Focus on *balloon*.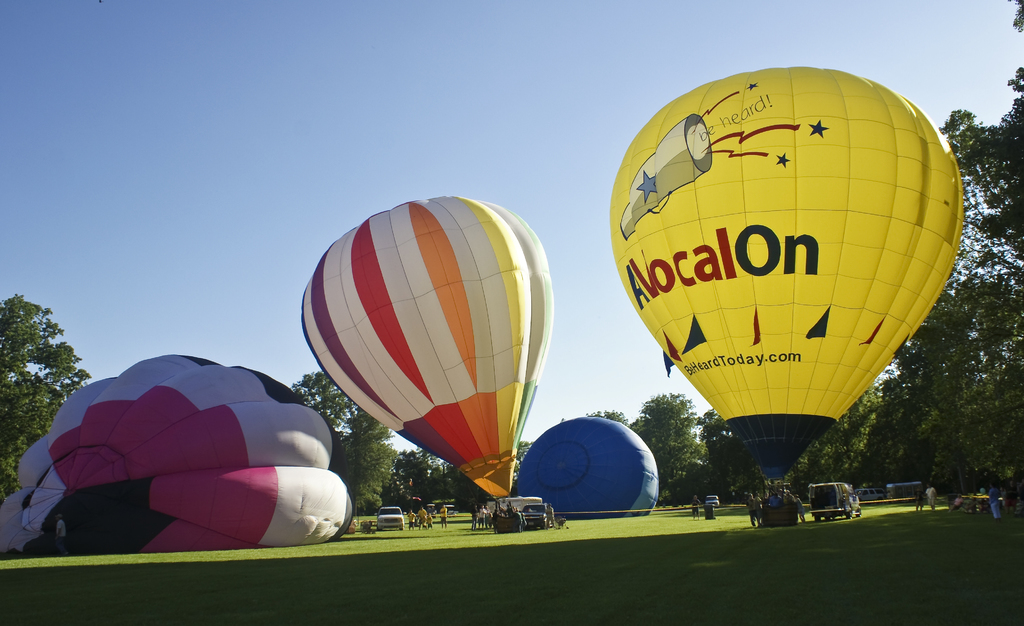
Focused at 507:412:660:520.
